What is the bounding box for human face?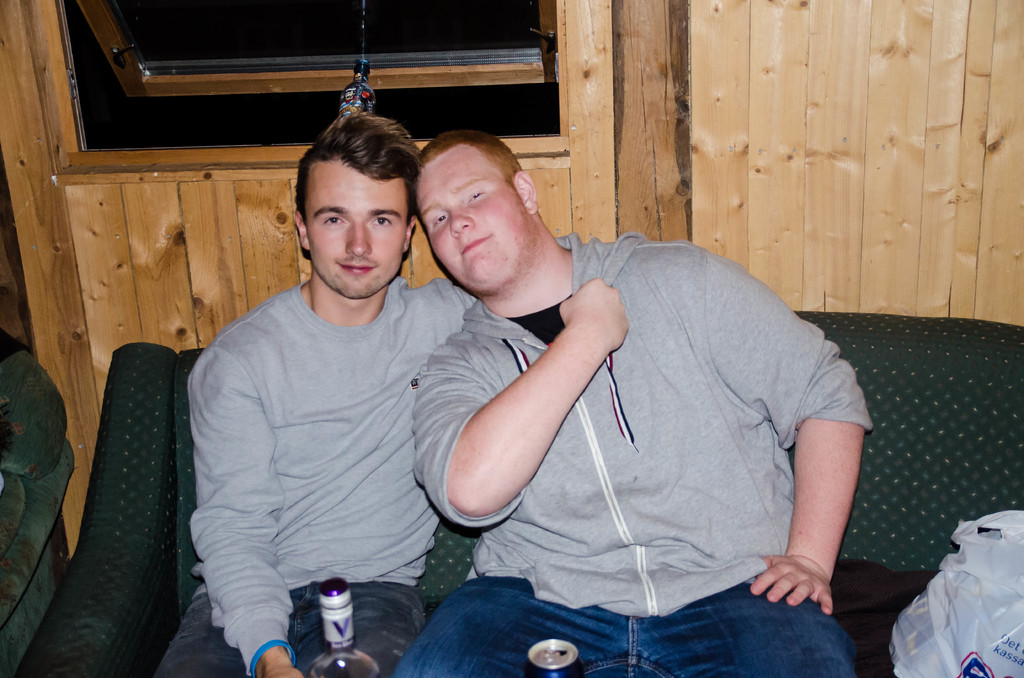
bbox=[307, 157, 407, 304].
